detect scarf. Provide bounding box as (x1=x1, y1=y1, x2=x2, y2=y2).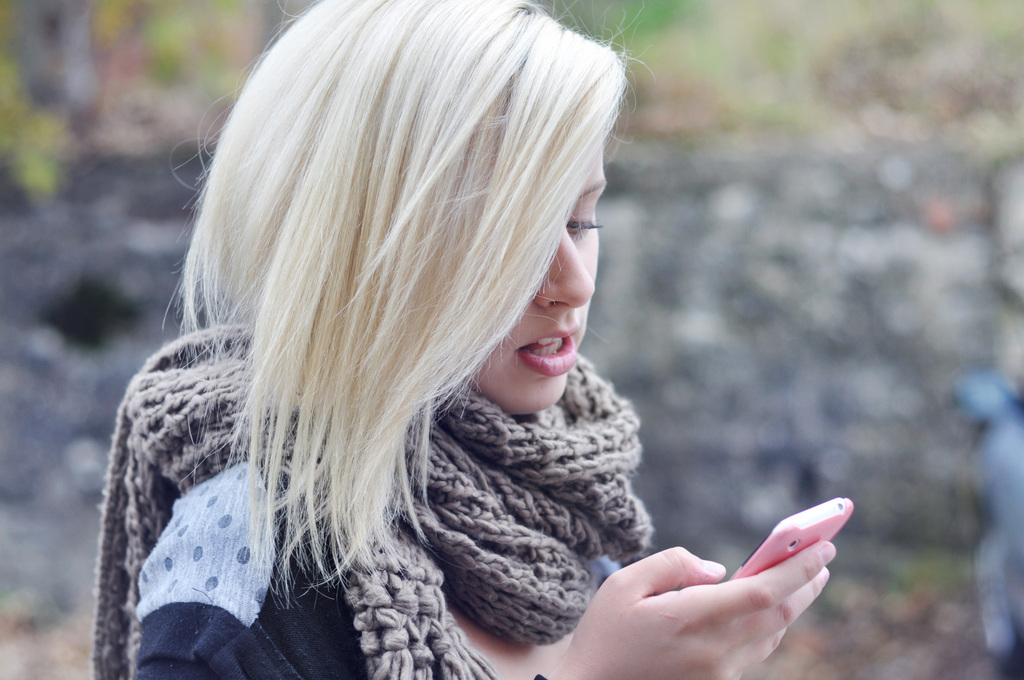
(x1=80, y1=318, x2=652, y2=679).
